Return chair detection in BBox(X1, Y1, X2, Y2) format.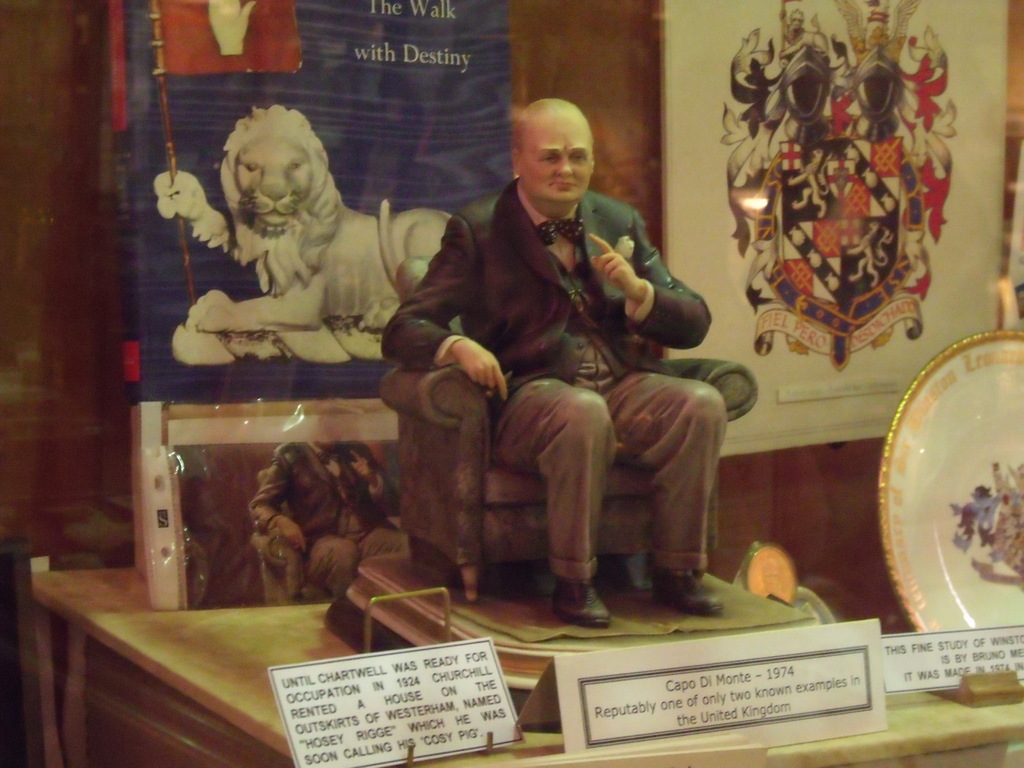
BBox(371, 250, 758, 605).
